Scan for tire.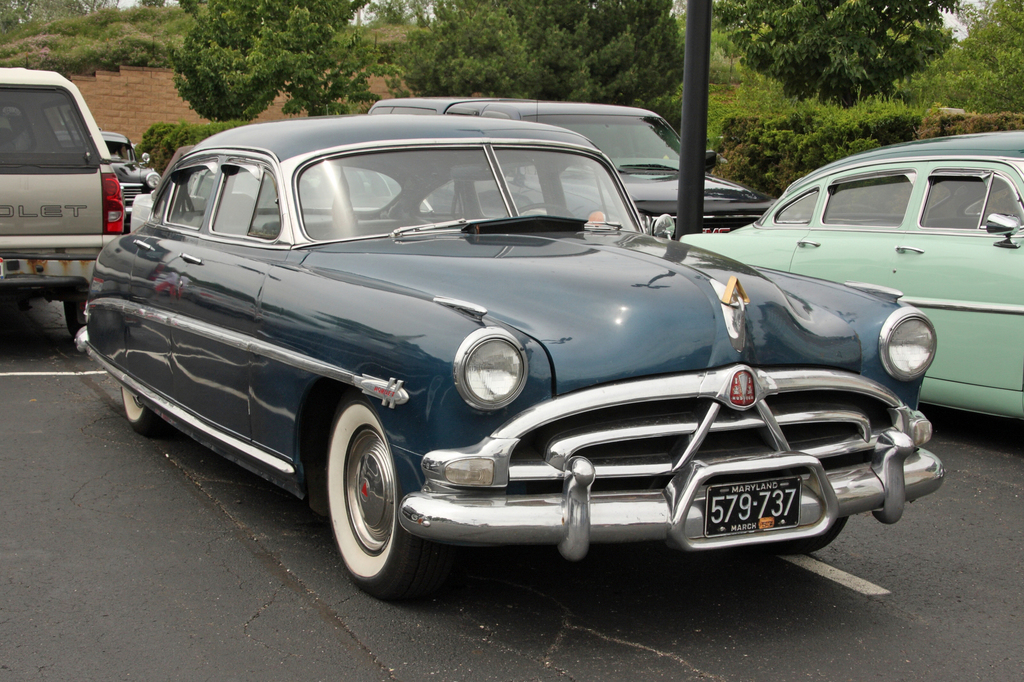
Scan result: [x1=122, y1=383, x2=155, y2=431].
